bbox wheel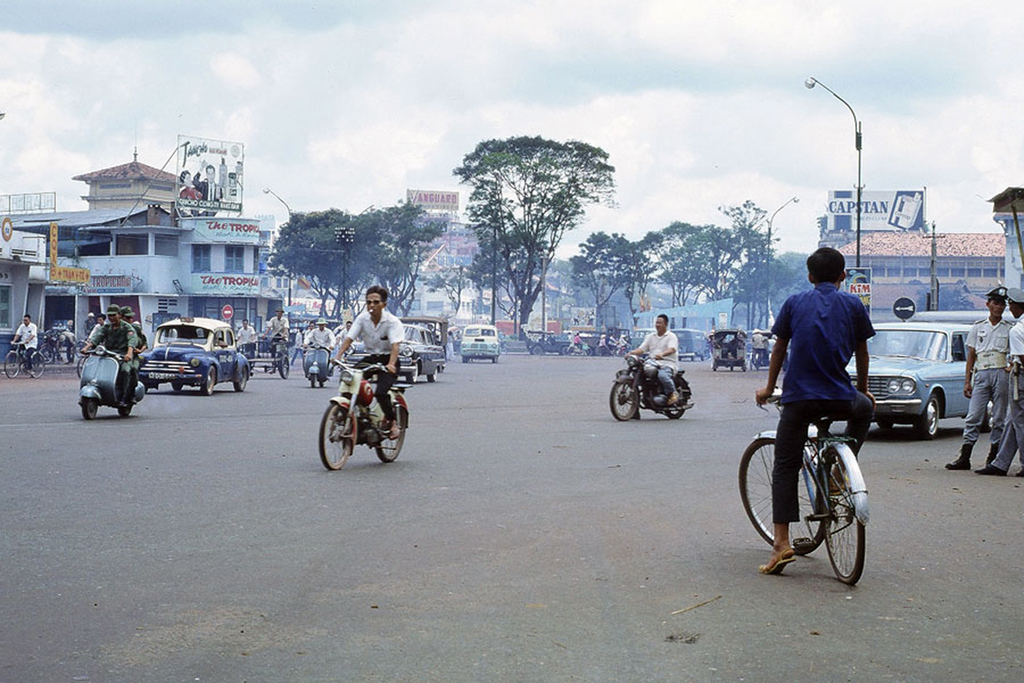
[x1=309, y1=370, x2=317, y2=389]
